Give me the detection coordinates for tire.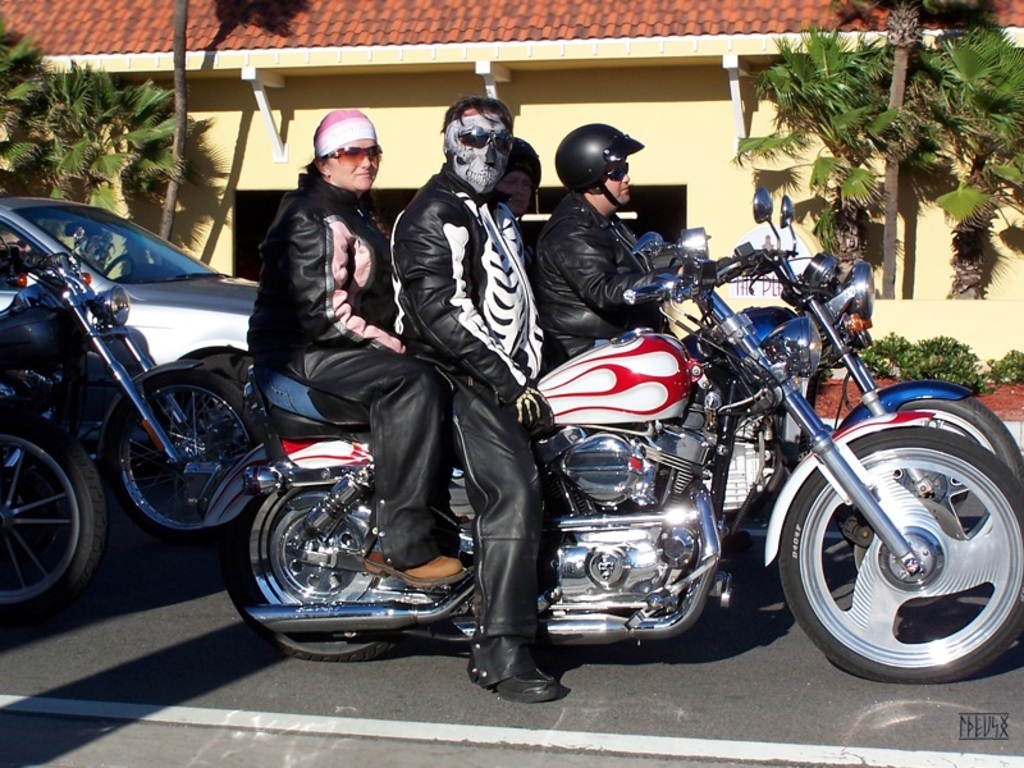
box=[900, 396, 1021, 484].
